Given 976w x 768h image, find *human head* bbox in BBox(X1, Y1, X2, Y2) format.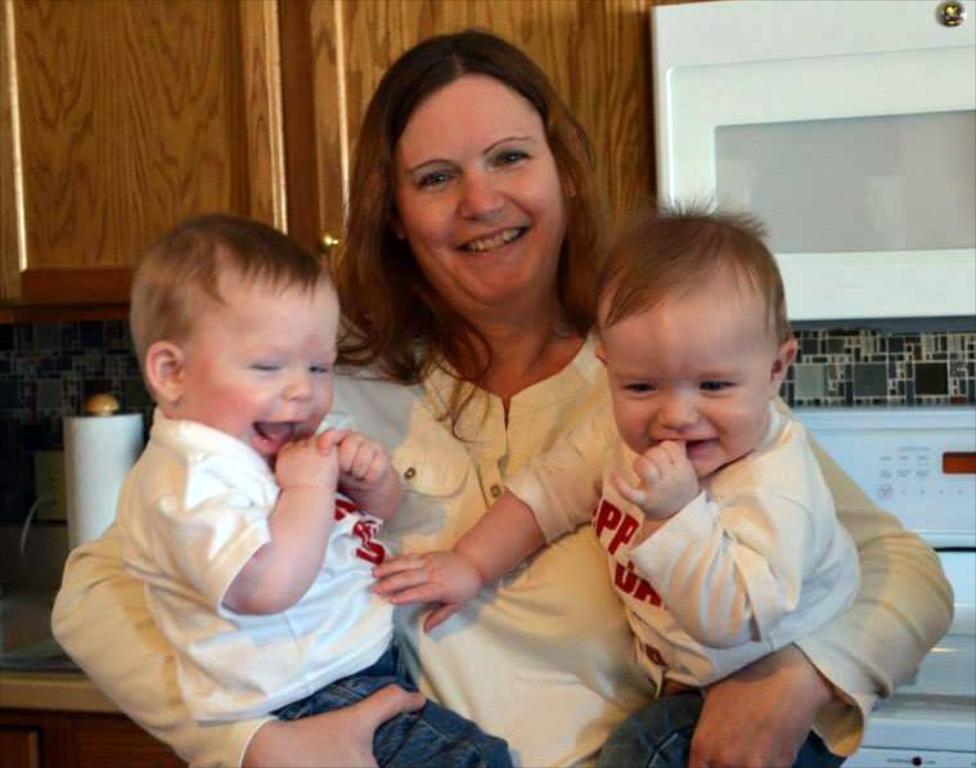
BBox(592, 192, 800, 482).
